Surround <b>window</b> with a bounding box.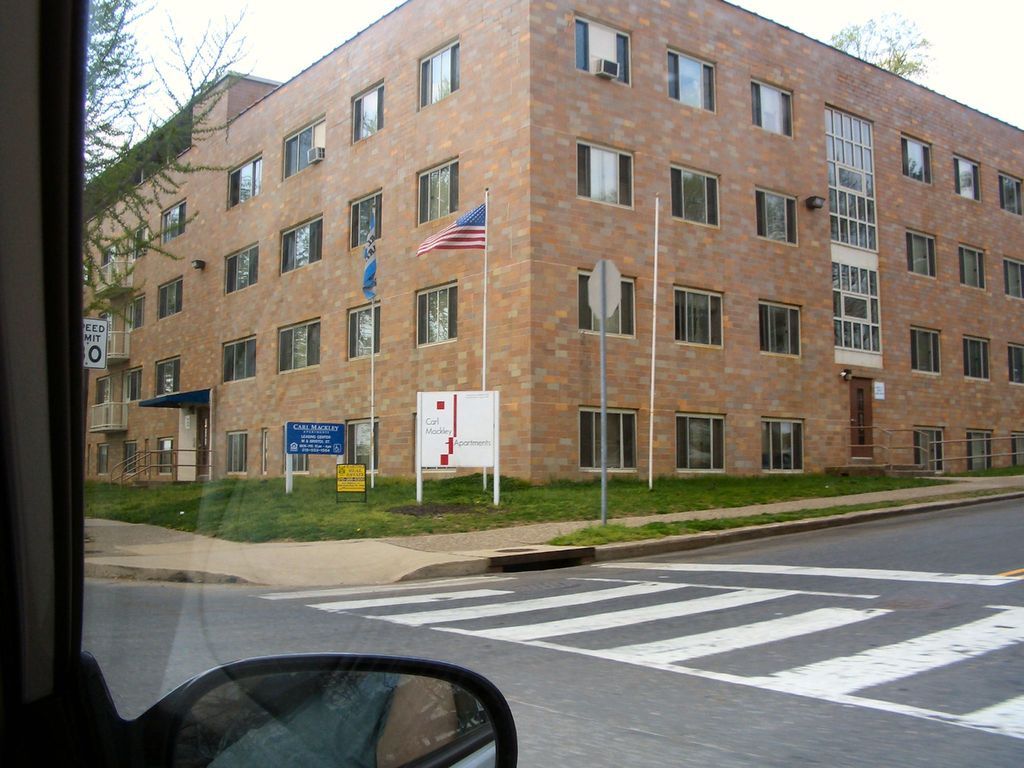
[276,315,323,378].
